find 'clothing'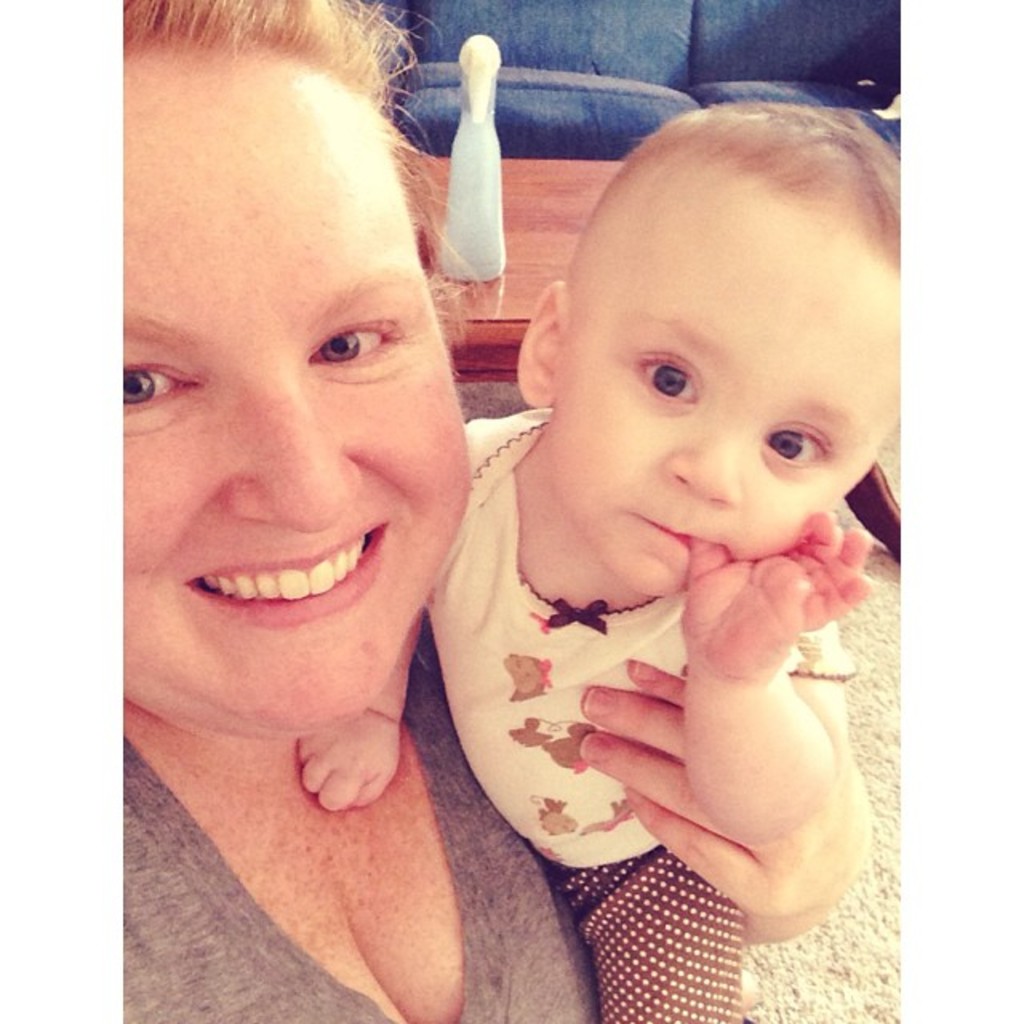
122:619:600:1022
